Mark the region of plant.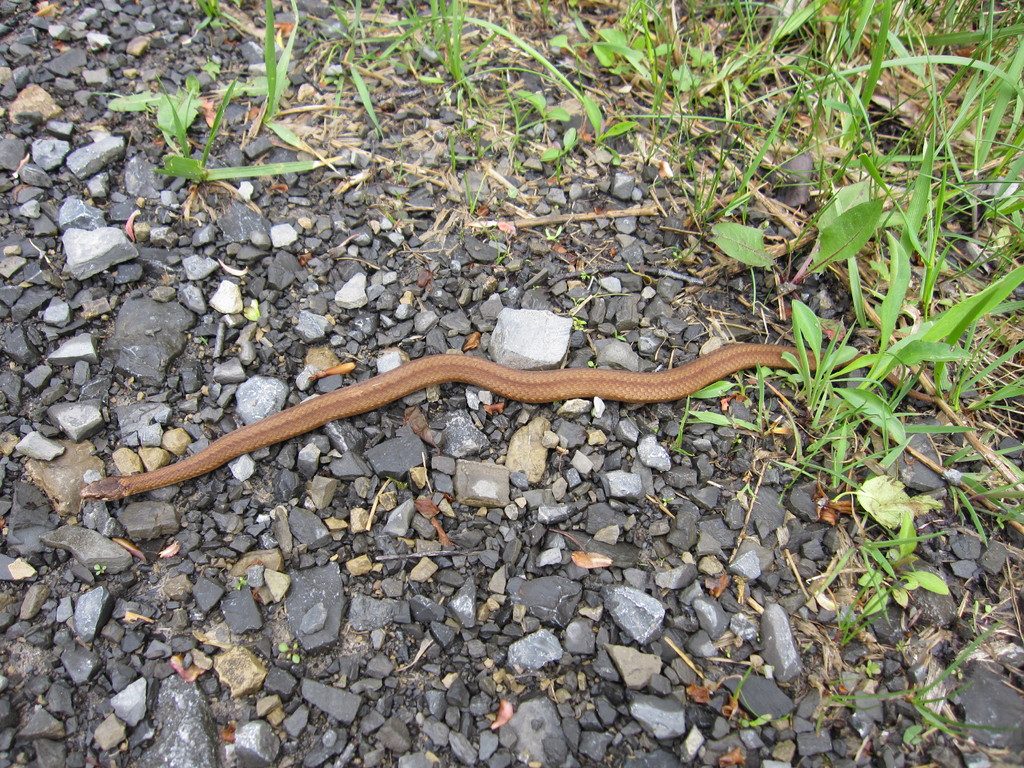
Region: bbox(464, 168, 493, 212).
